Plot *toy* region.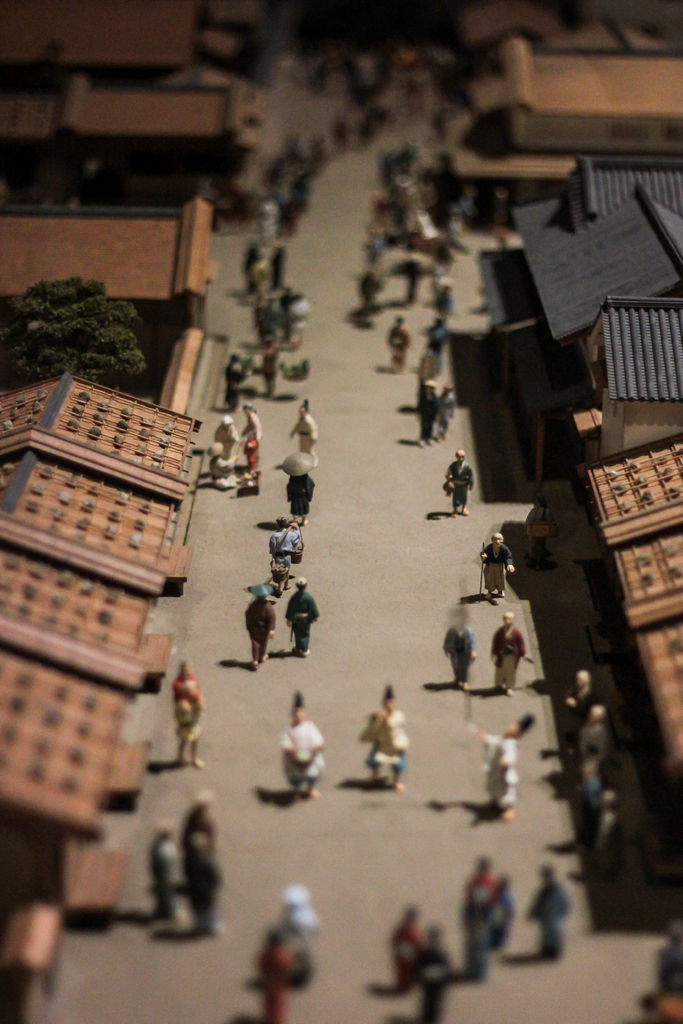
Plotted at pyautogui.locateOnScreen(587, 785, 629, 883).
